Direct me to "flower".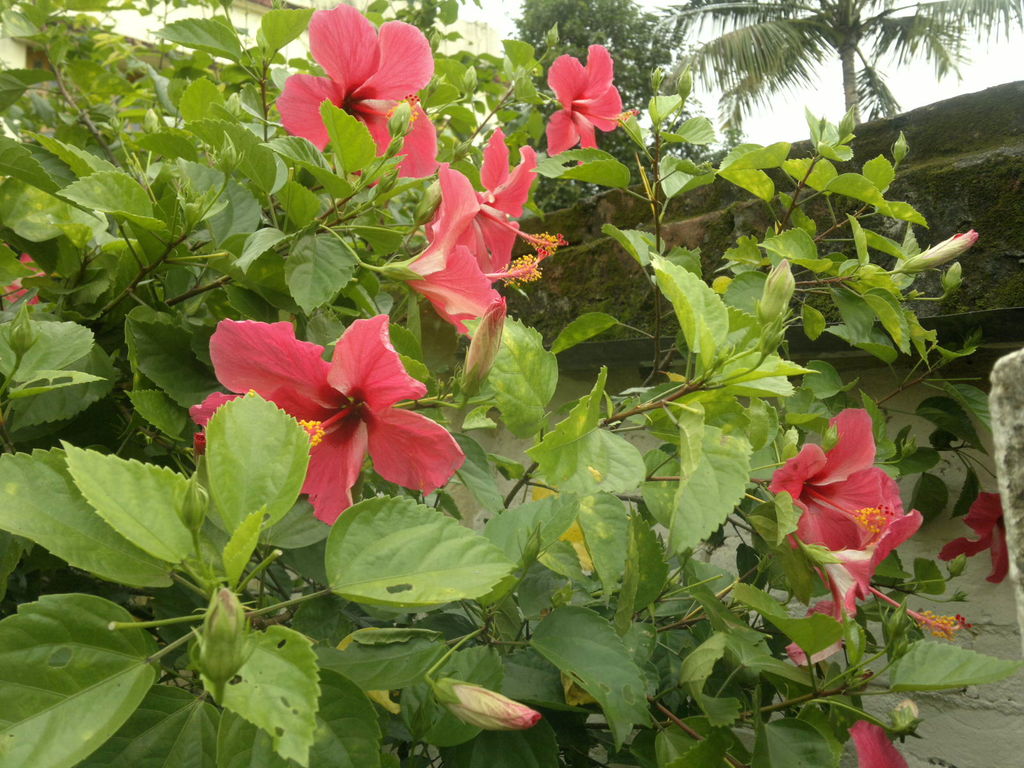
Direction: BBox(198, 294, 465, 508).
